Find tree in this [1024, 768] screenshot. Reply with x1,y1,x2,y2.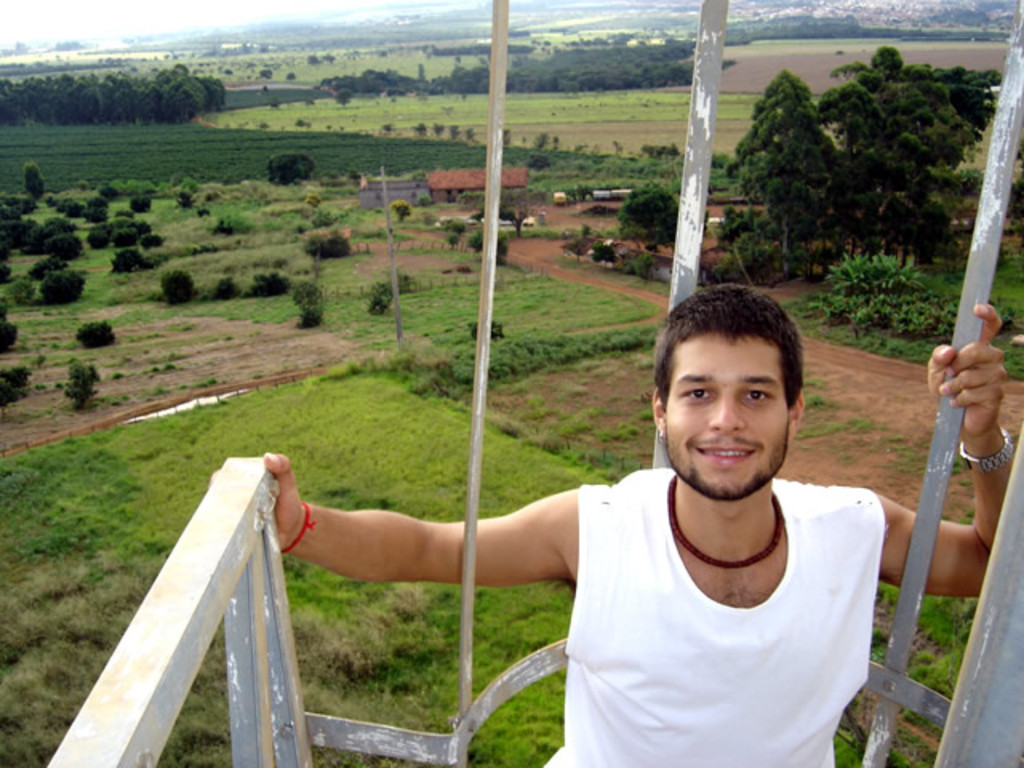
555,229,597,261.
